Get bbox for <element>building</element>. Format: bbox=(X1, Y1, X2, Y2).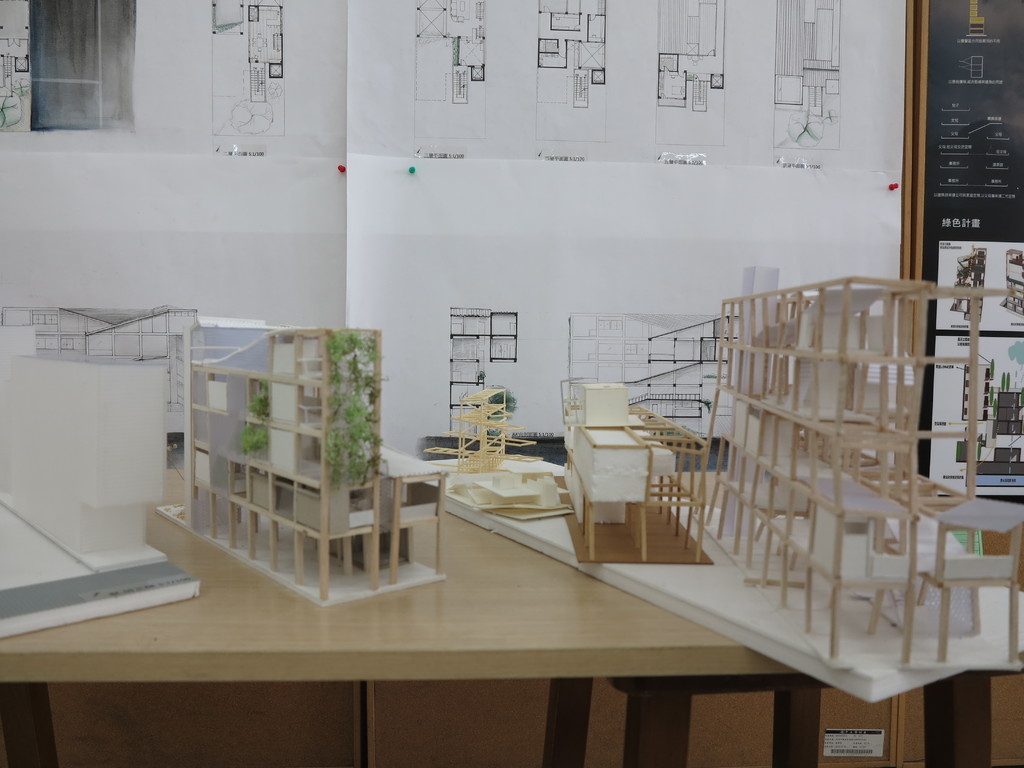
bbox=(154, 321, 411, 603).
